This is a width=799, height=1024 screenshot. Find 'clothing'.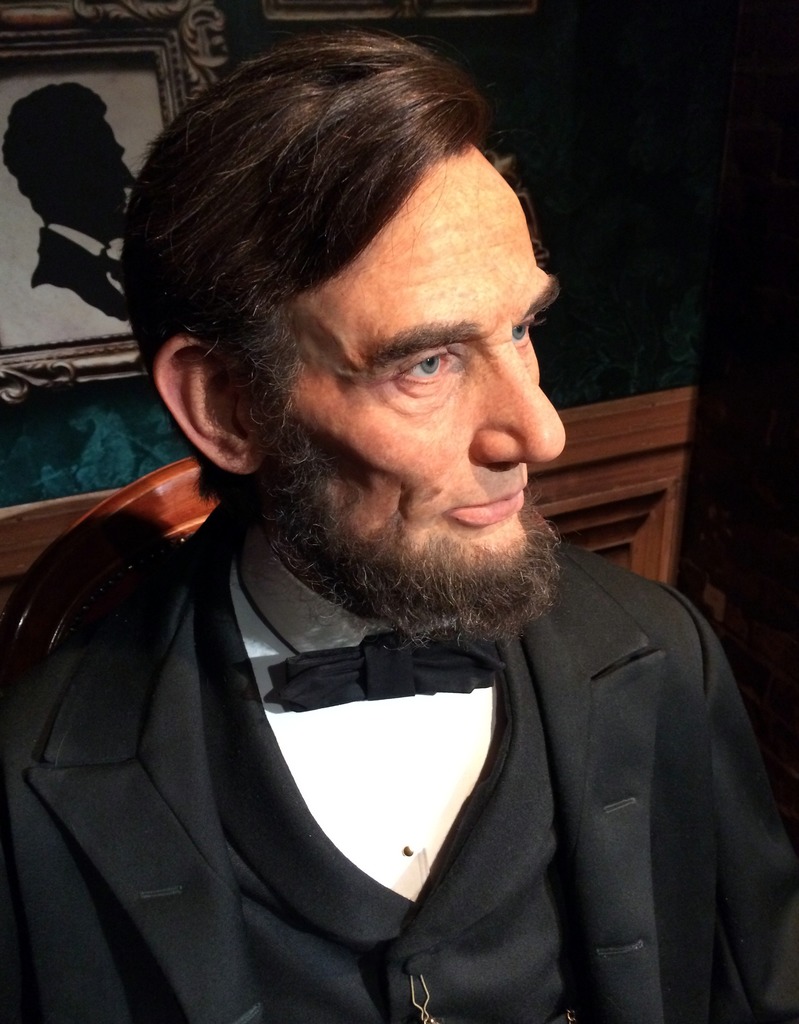
Bounding box: bbox=(0, 491, 798, 1023).
